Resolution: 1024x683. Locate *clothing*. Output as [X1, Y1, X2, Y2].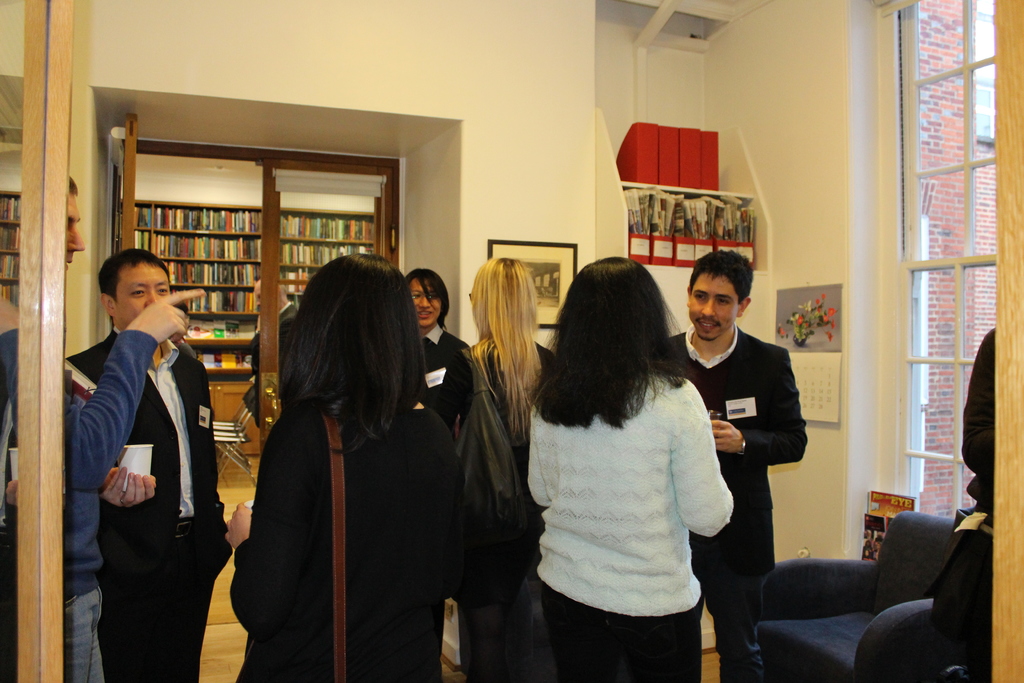
[63, 328, 161, 682].
